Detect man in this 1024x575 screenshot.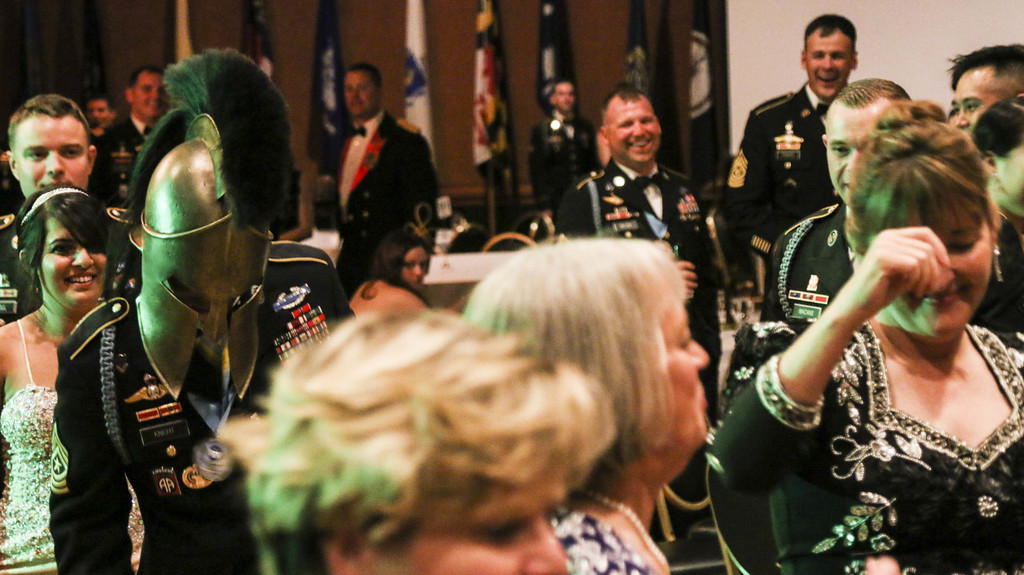
Detection: bbox=[527, 78, 605, 229].
